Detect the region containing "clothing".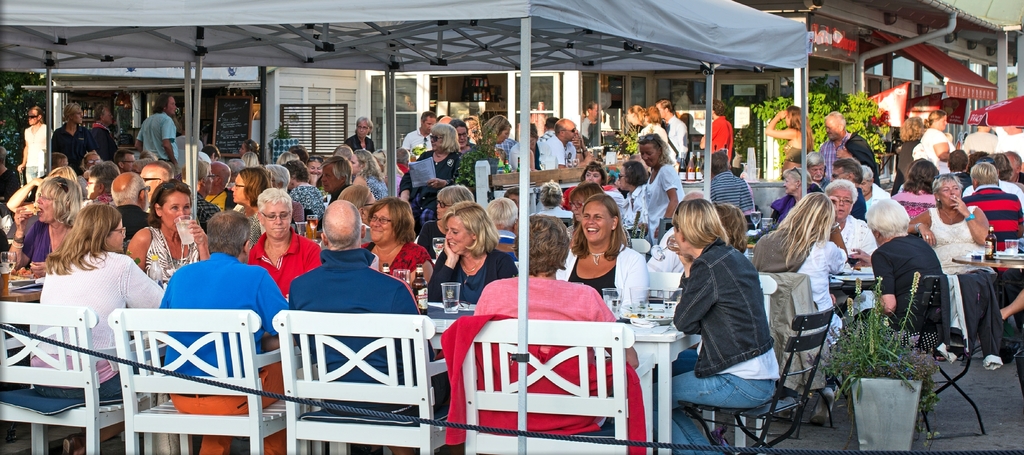
[933, 203, 1011, 362].
